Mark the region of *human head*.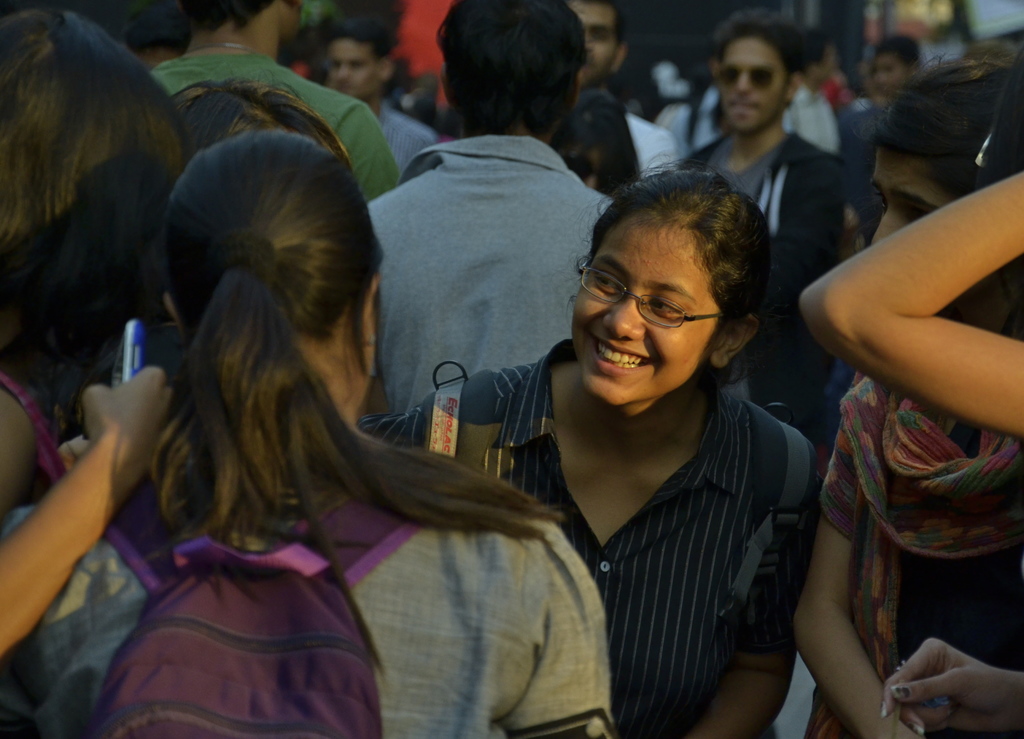
Region: <bbox>0, 11, 171, 389</bbox>.
